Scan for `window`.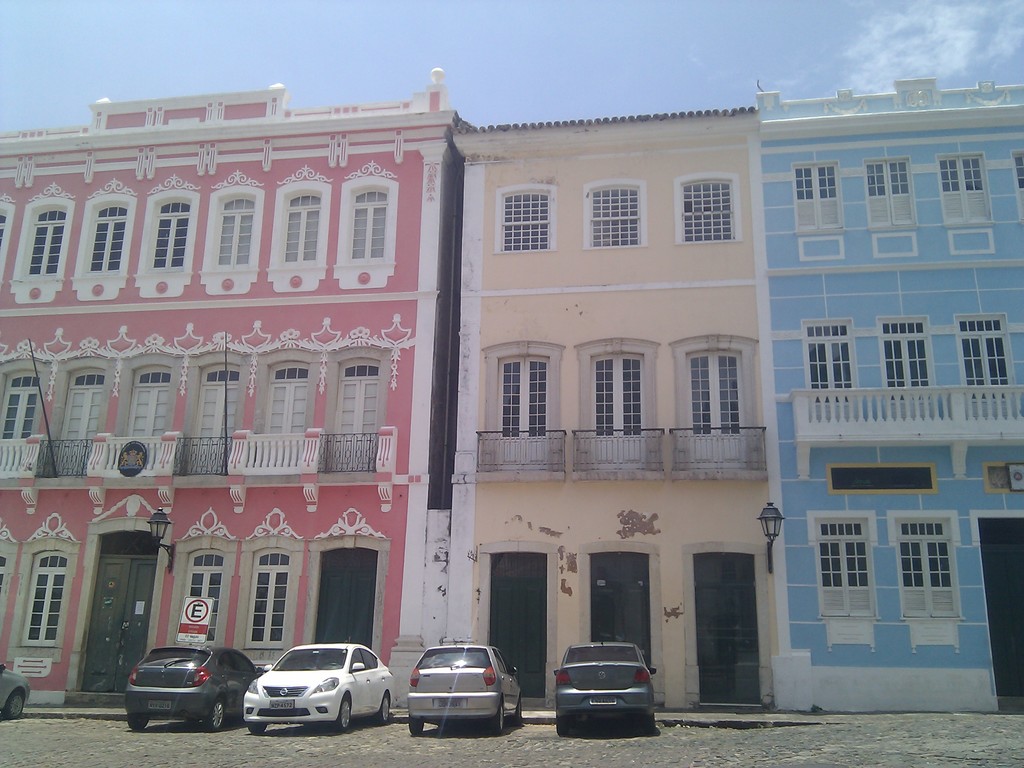
Scan result: box(136, 192, 199, 299).
